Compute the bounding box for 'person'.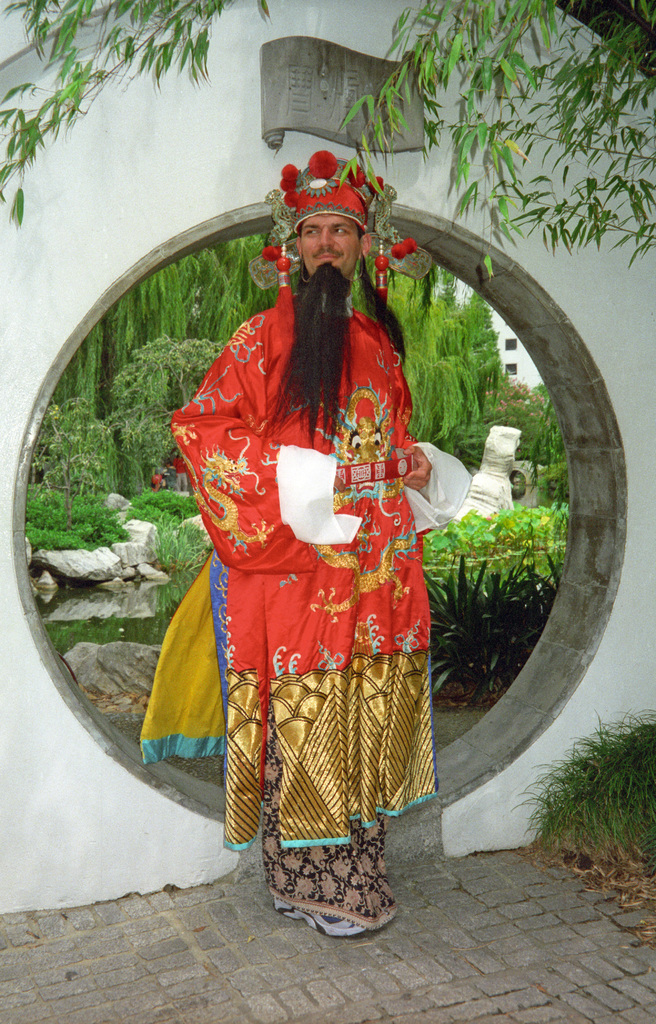
[x1=162, y1=156, x2=467, y2=943].
